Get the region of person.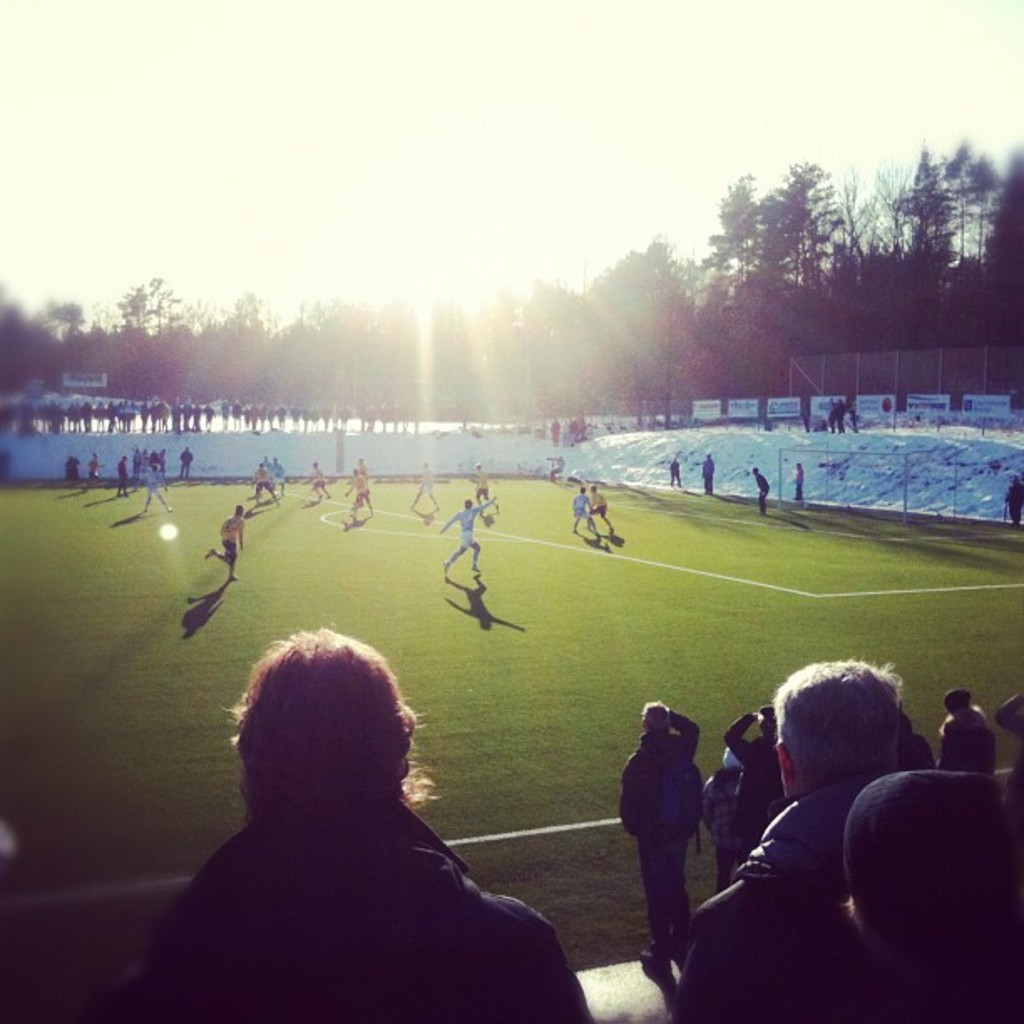
left=207, top=504, right=248, bottom=579.
